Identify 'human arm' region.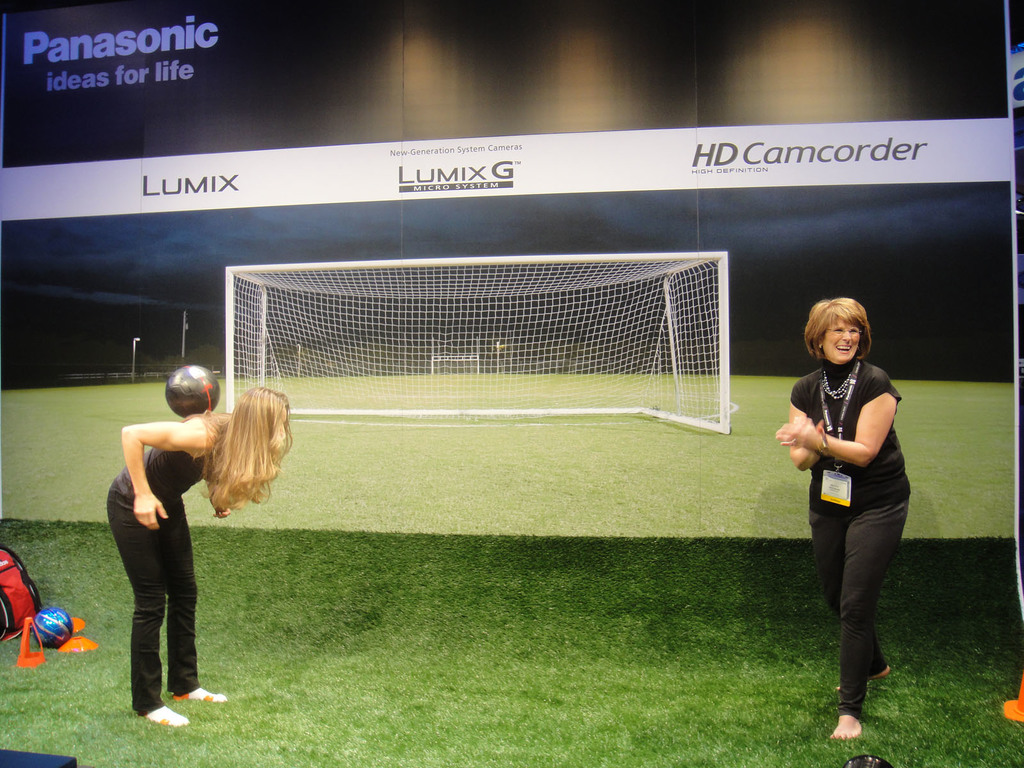
Region: left=107, top=422, right=192, bottom=527.
